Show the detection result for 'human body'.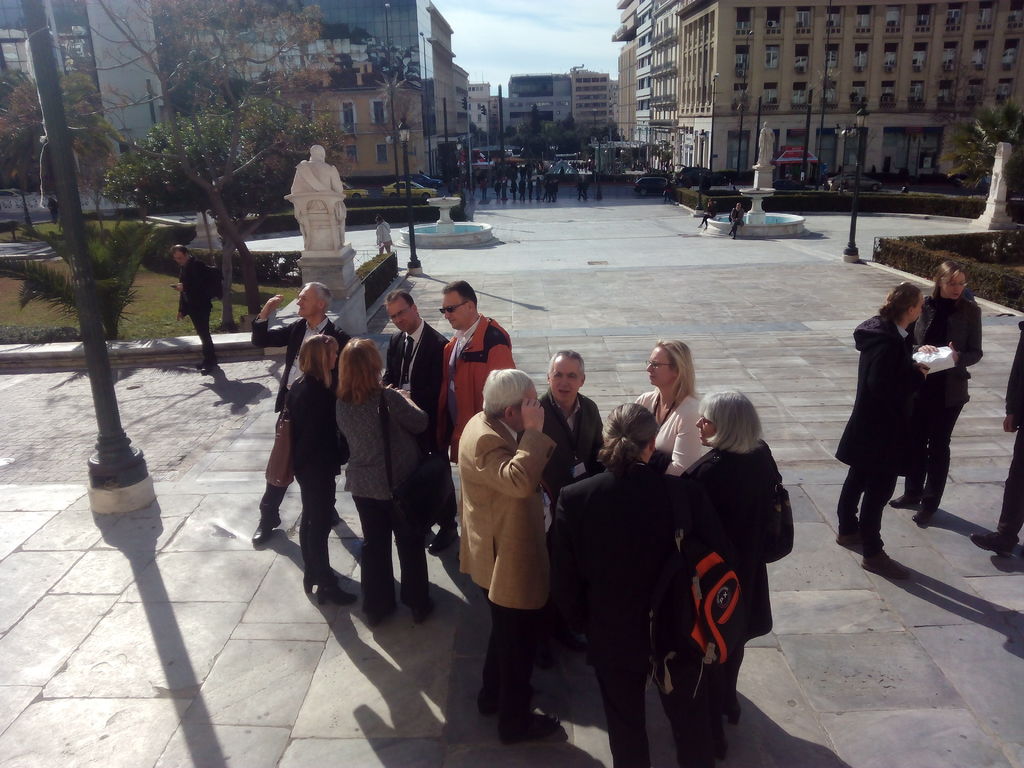
{"left": 701, "top": 178, "right": 710, "bottom": 189}.
